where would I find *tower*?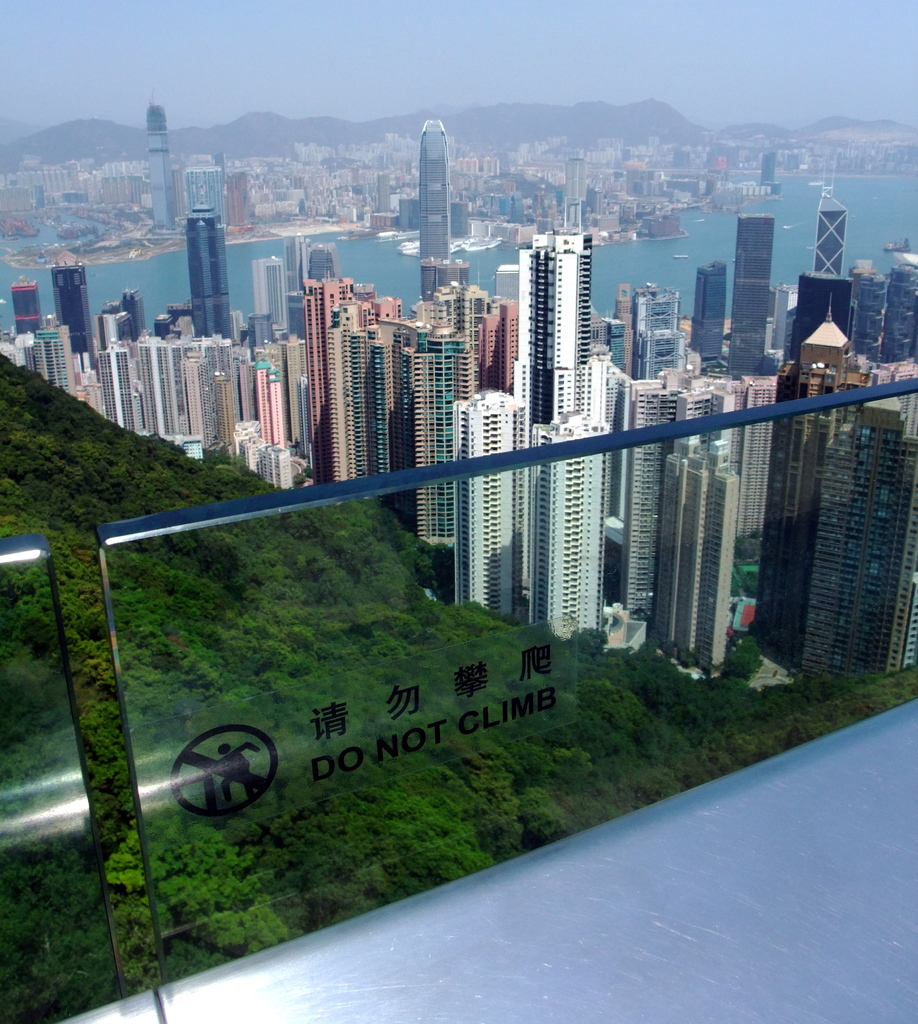
At locate(10, 278, 45, 339).
